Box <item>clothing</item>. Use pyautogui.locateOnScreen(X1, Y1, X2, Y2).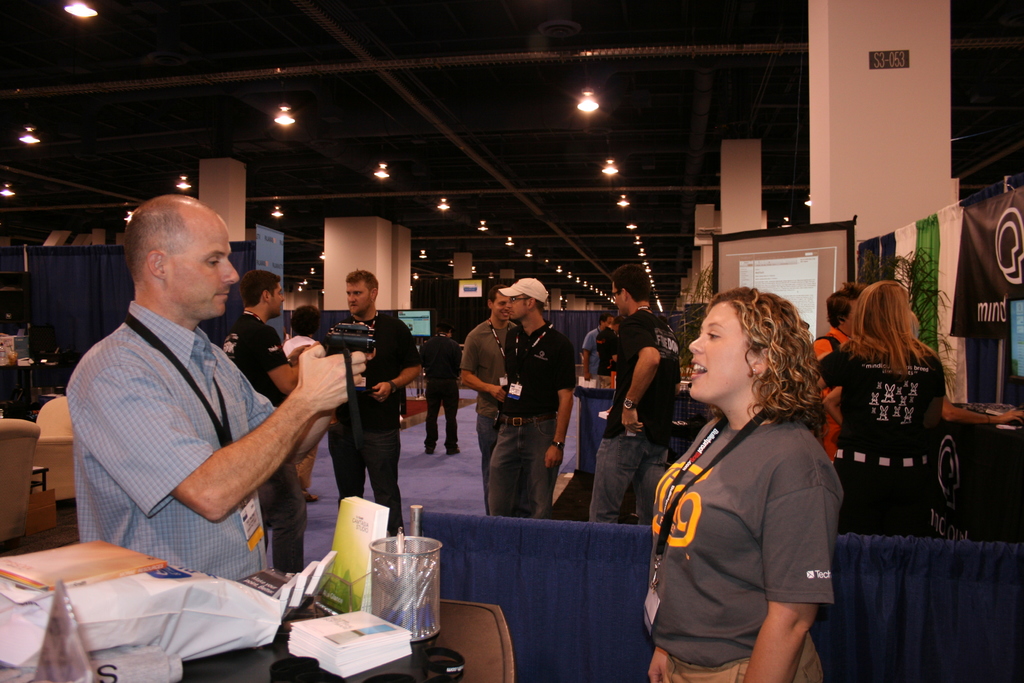
pyautogui.locateOnScreen(463, 315, 515, 509).
